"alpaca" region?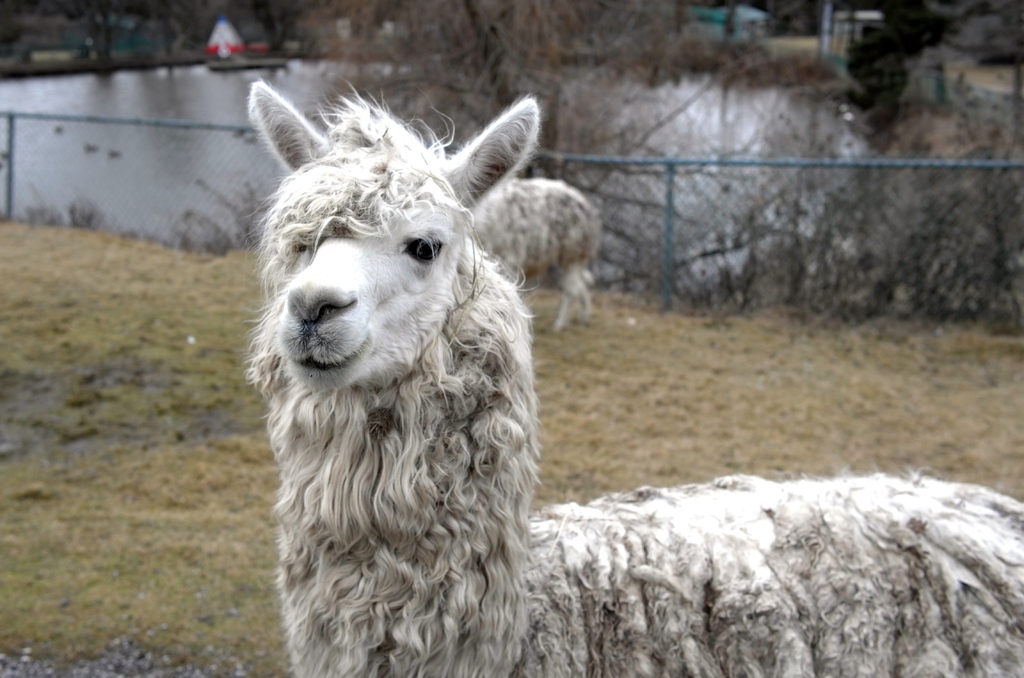
<region>240, 79, 1023, 677</region>
